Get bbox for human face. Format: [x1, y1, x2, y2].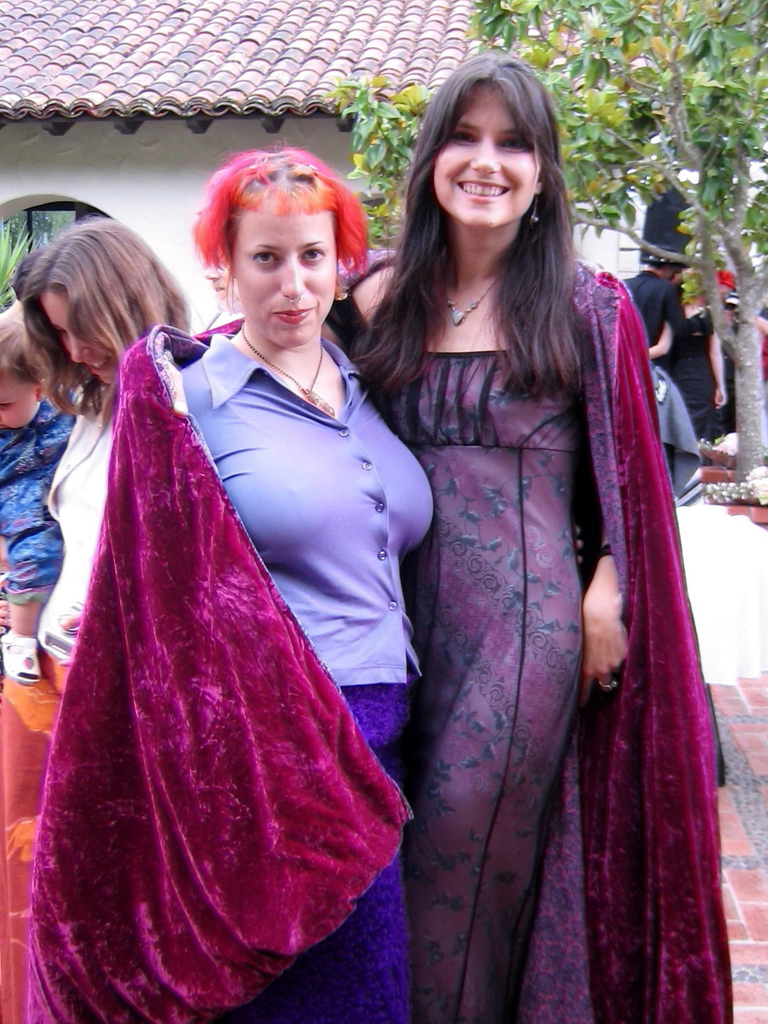
[432, 81, 539, 226].
